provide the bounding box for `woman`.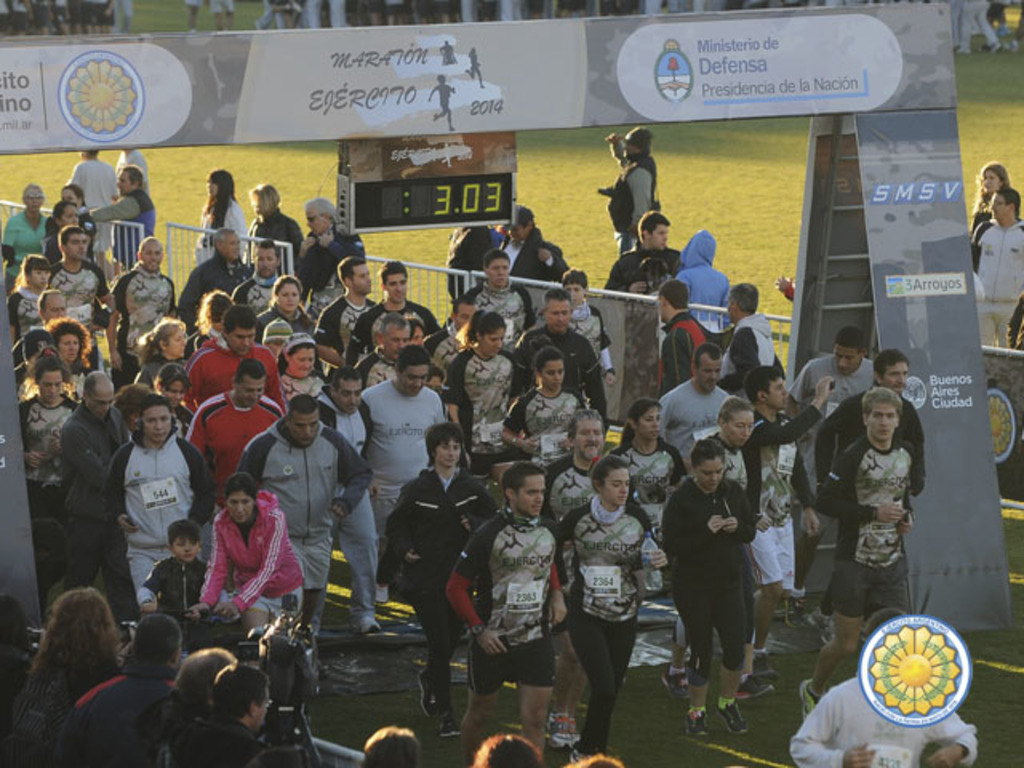
274 330 325 414.
